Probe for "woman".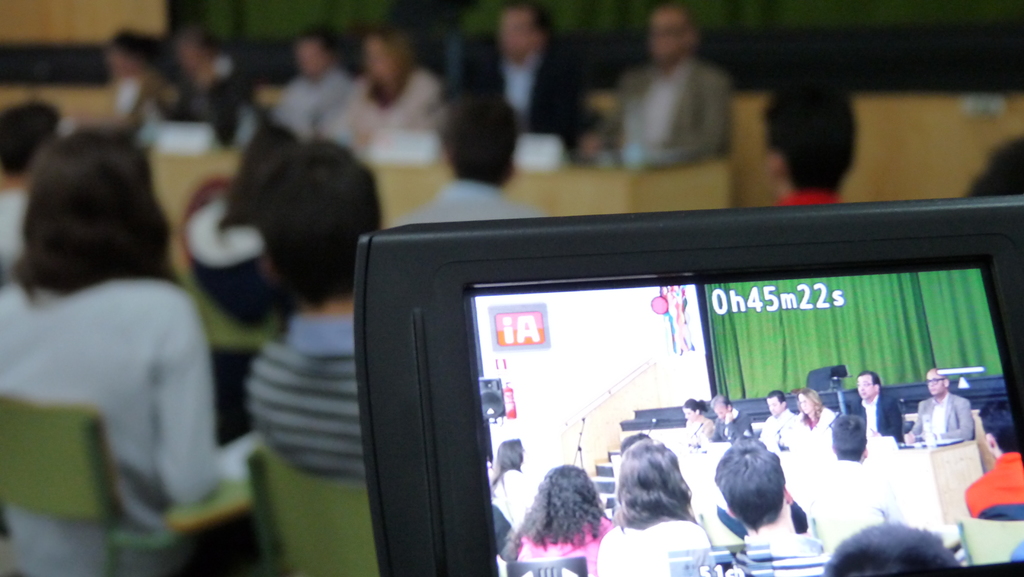
Probe result: locate(521, 464, 609, 573).
